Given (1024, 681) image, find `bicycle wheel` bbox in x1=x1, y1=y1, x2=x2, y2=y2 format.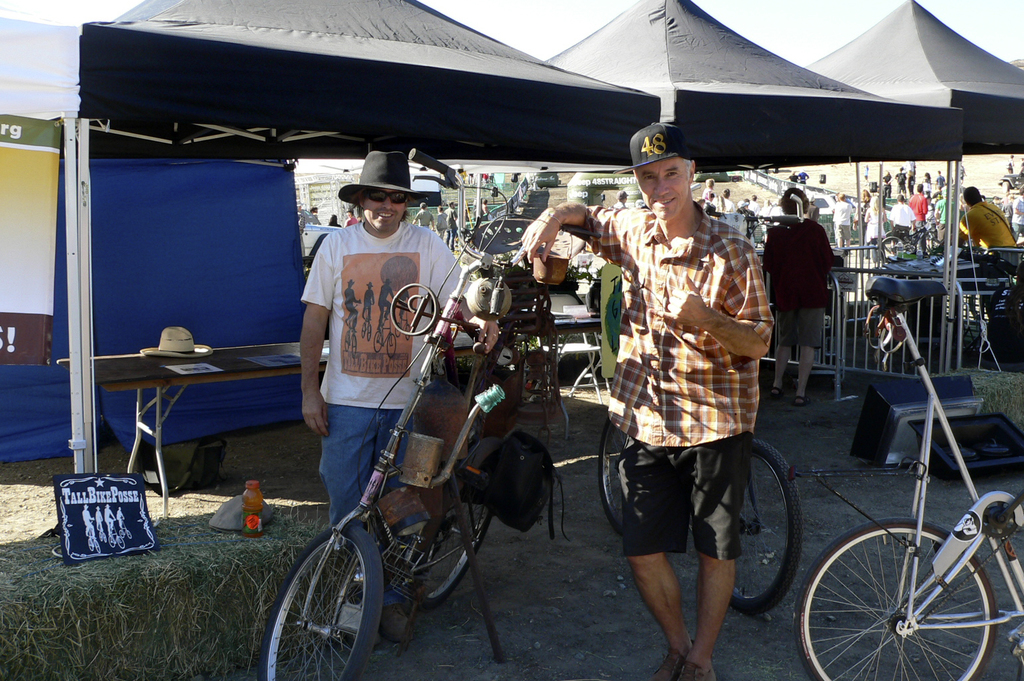
x1=594, y1=415, x2=635, y2=538.
